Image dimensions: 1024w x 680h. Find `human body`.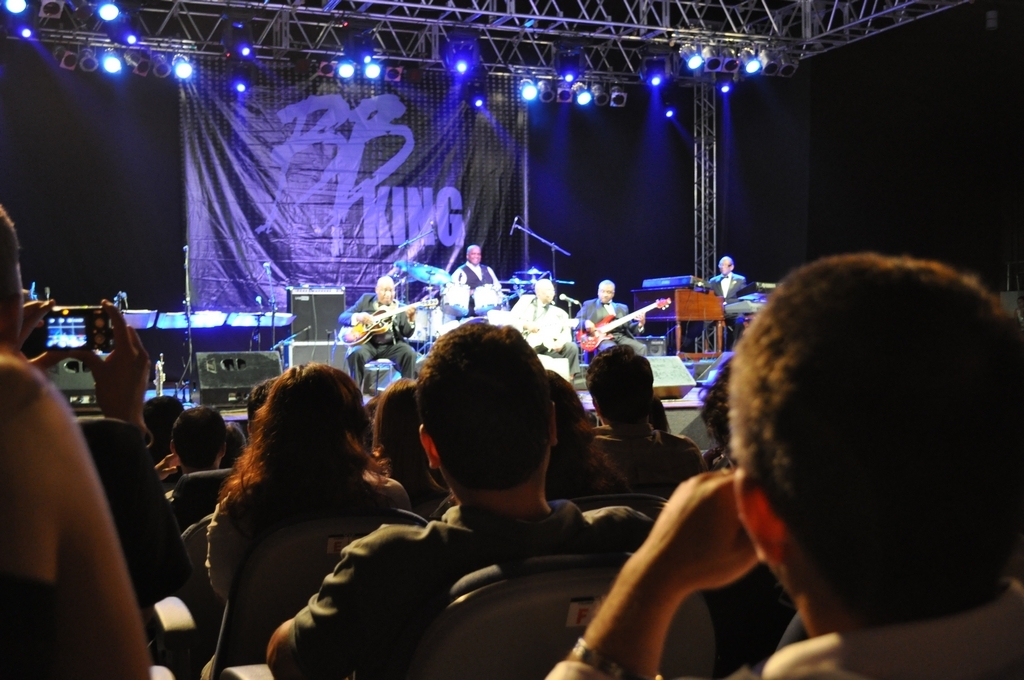
{"left": 575, "top": 280, "right": 648, "bottom": 356}.
